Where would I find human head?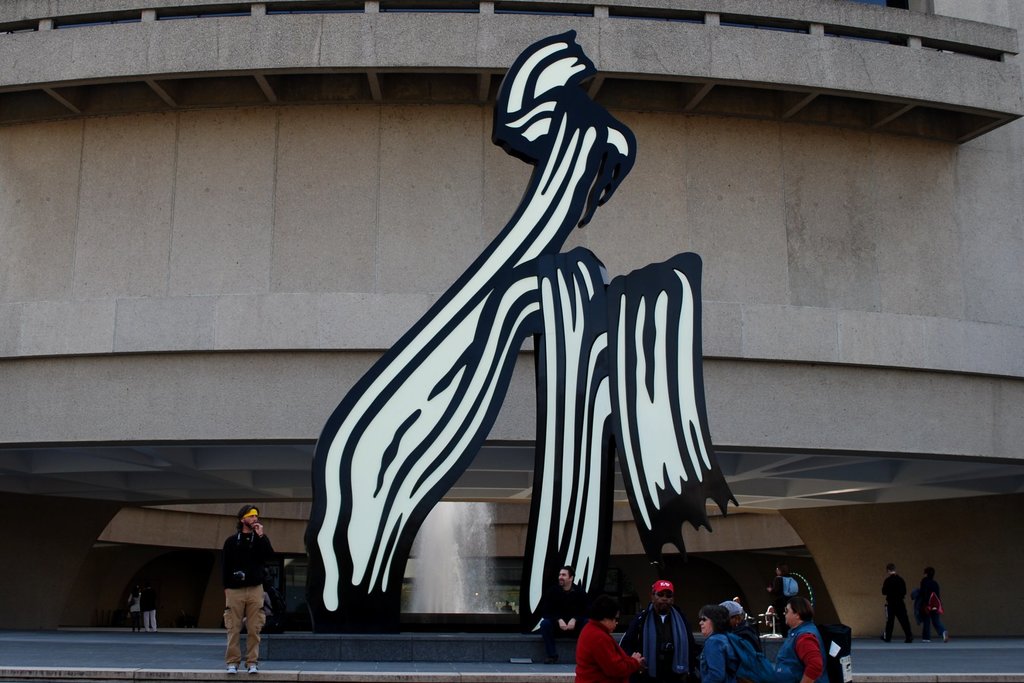
At bbox=(924, 566, 936, 580).
